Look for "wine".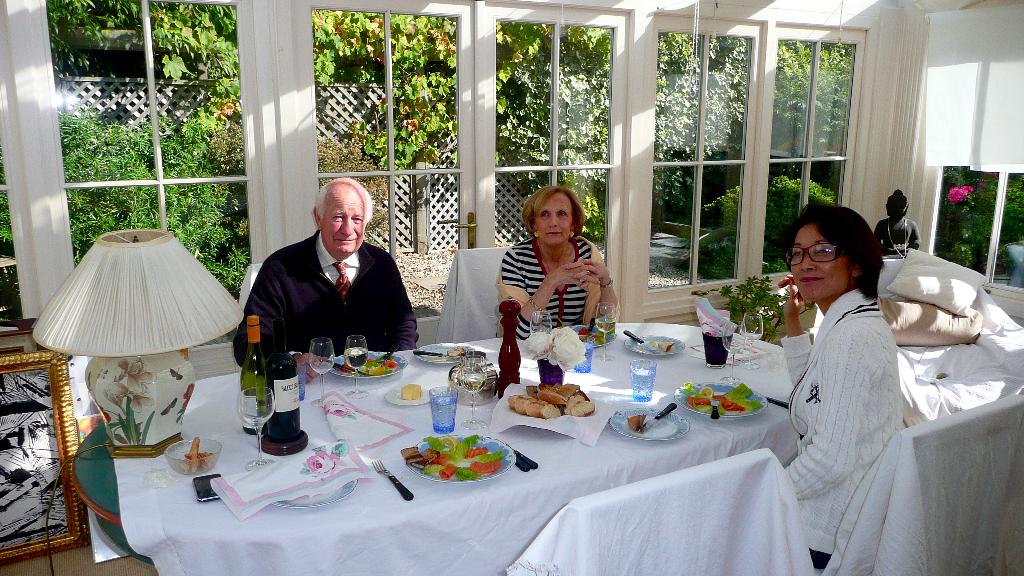
Found: 264 319 296 440.
